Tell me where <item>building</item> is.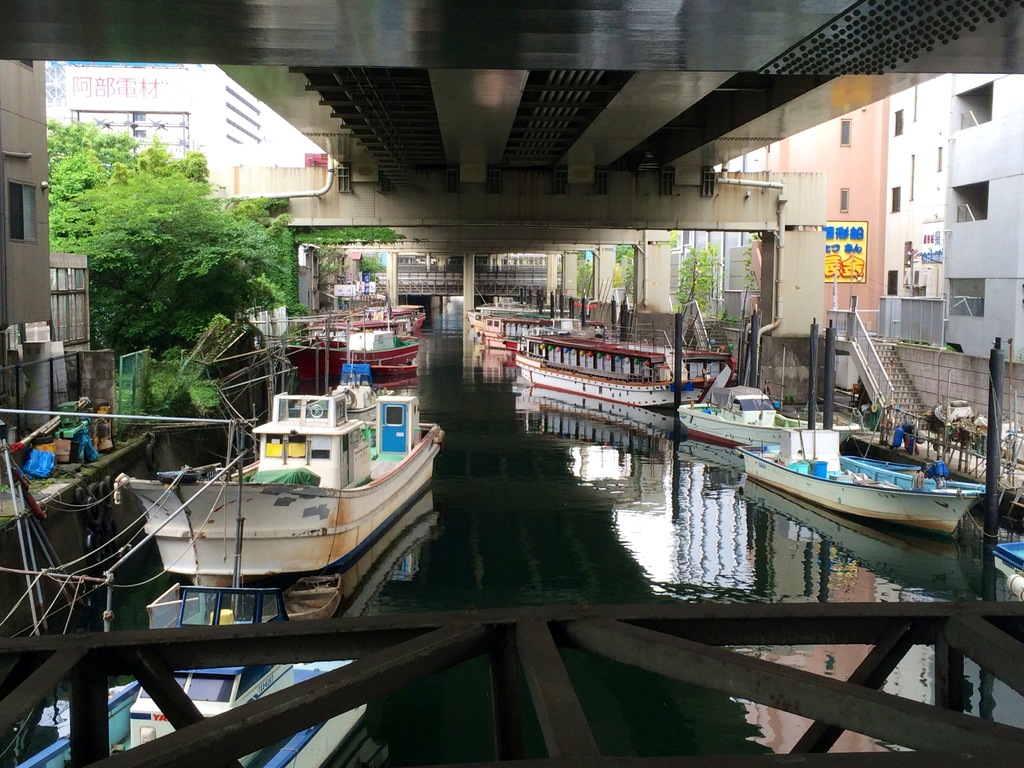
<item>building</item> is at box=[660, 154, 765, 305].
